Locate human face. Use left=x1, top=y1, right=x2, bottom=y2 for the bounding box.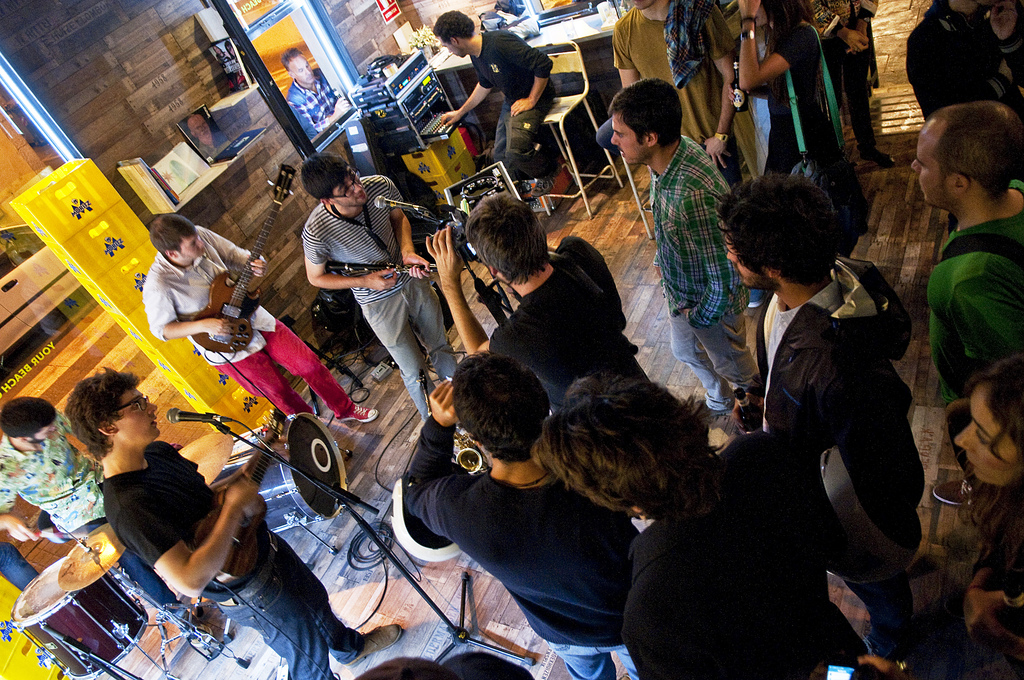
left=176, top=232, right=197, bottom=260.
